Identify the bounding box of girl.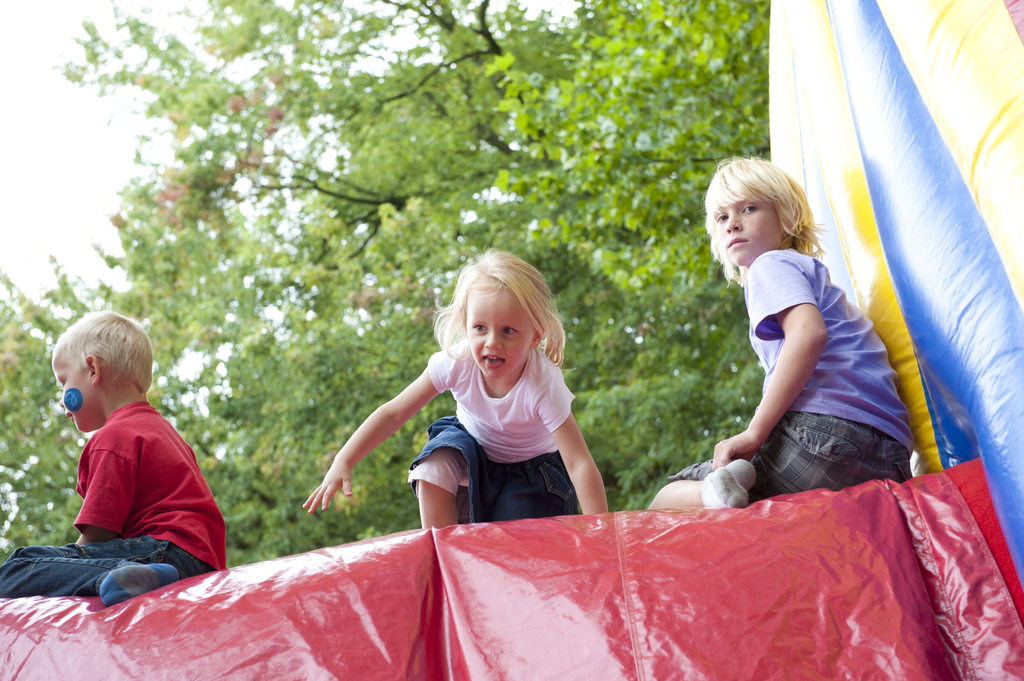
300 243 611 530.
